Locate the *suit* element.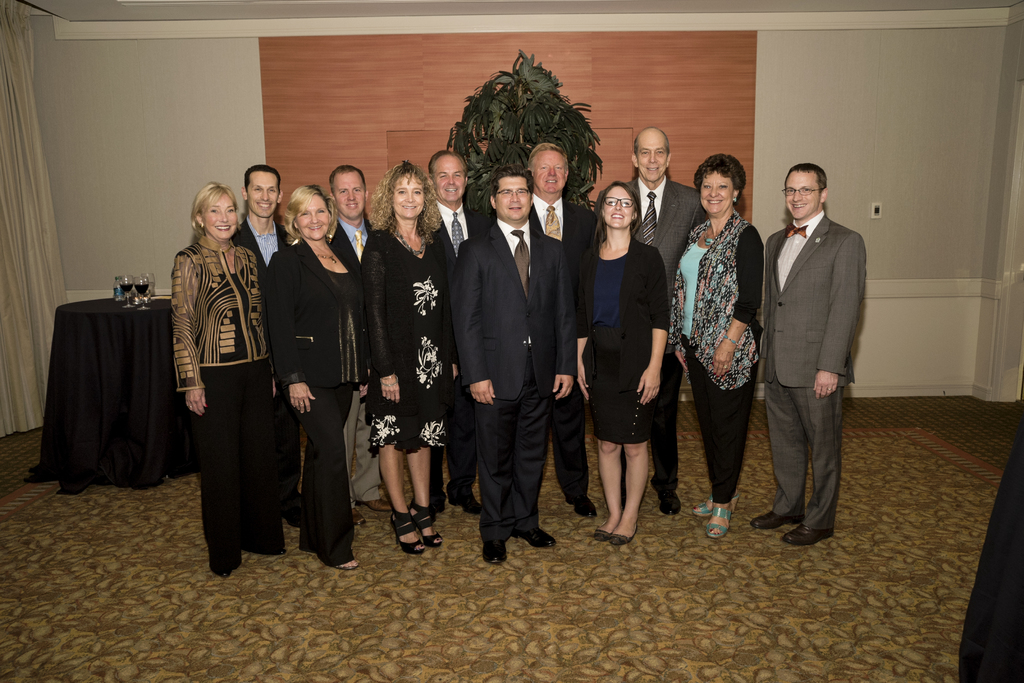
Element bbox: l=256, t=235, r=374, b=567.
